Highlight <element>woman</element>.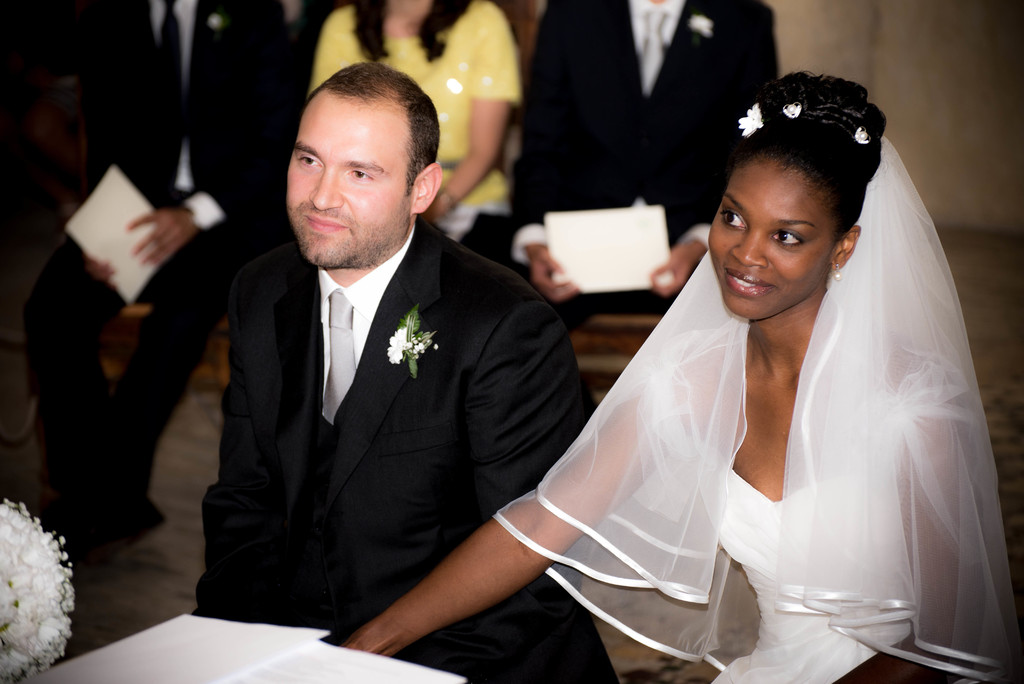
Highlighted region: box(307, 0, 519, 266).
